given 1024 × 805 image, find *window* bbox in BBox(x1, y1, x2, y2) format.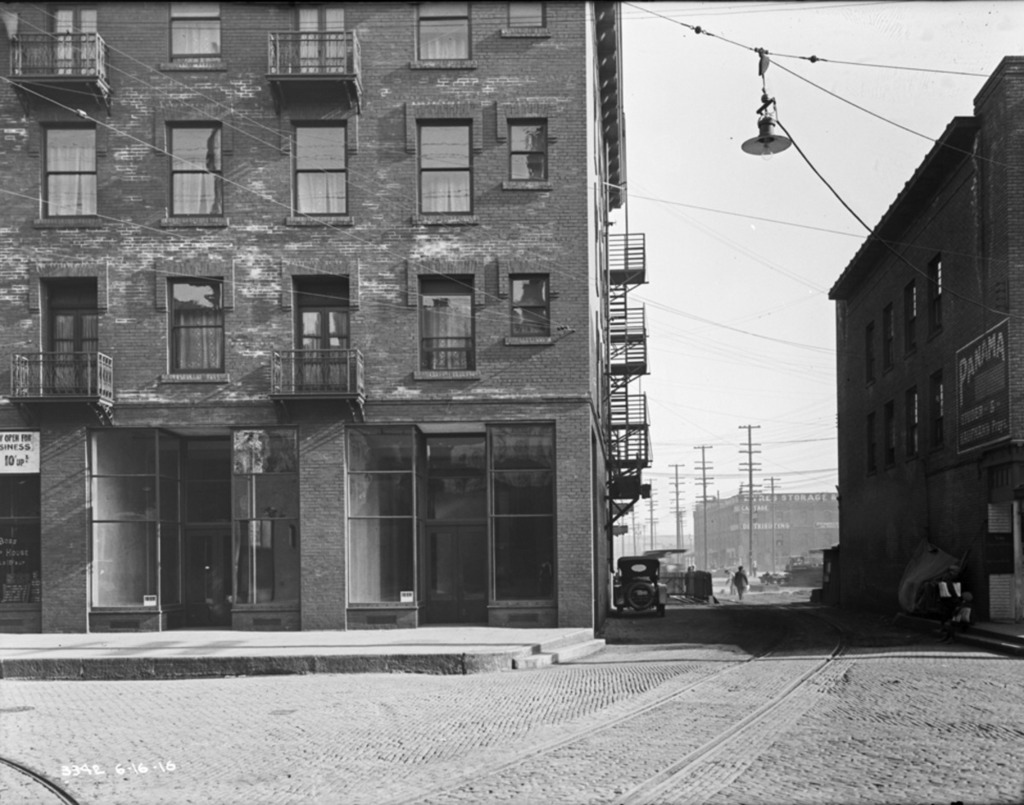
BBox(500, 117, 550, 190).
